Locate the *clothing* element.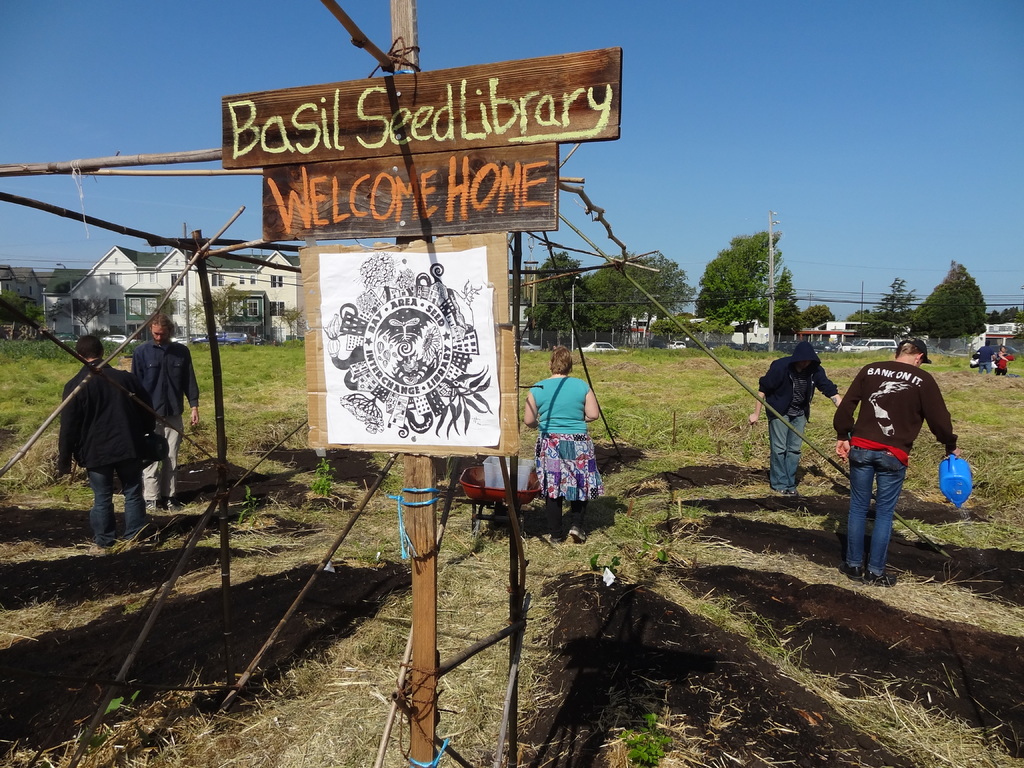
Element bbox: <box>758,342,842,490</box>.
